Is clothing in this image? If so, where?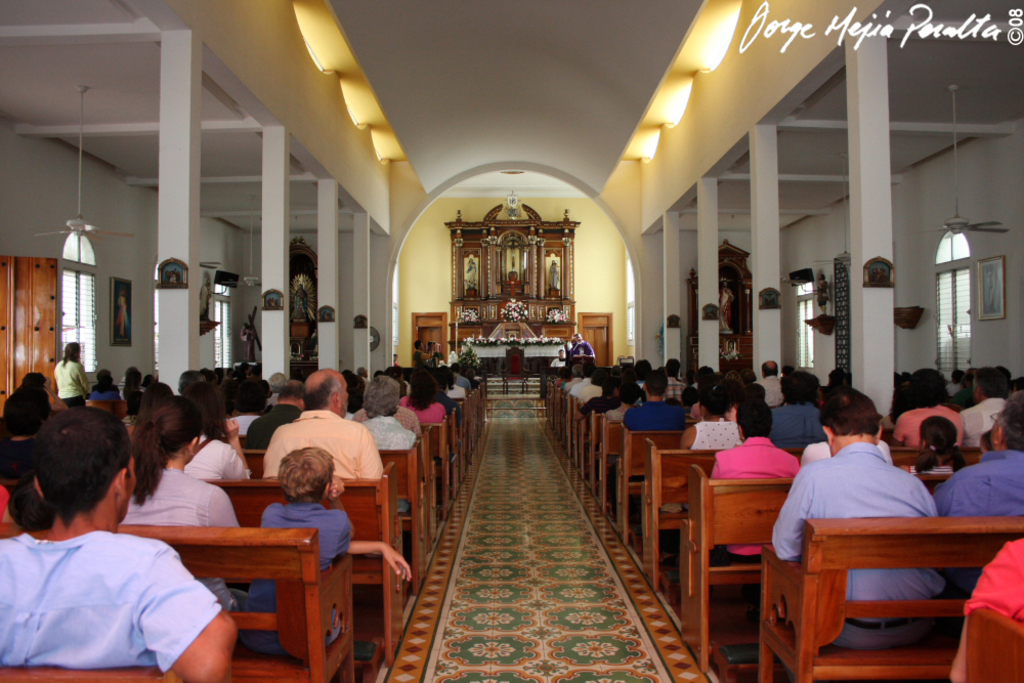
Yes, at 555:357:561:367.
